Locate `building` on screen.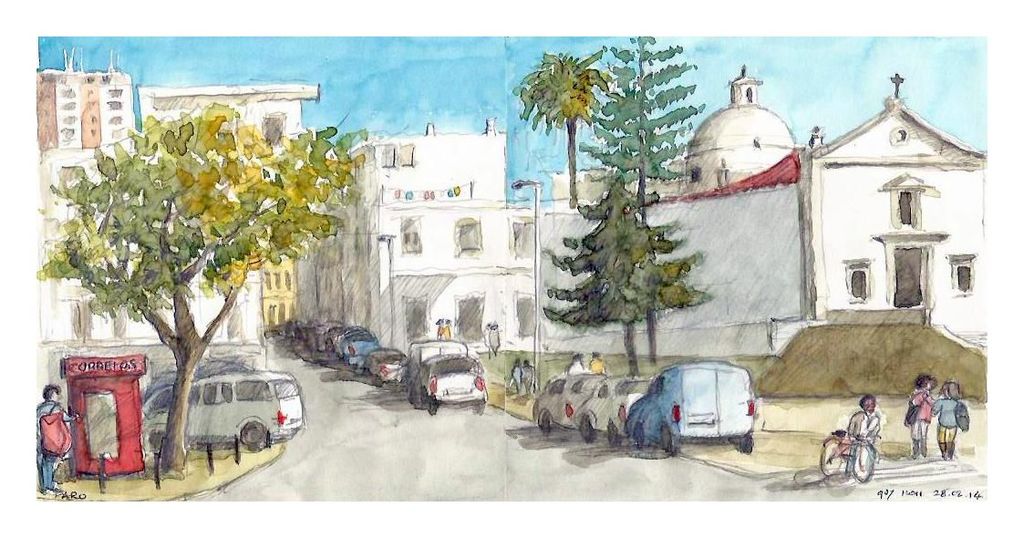
On screen at <bbox>36, 59, 992, 379</bbox>.
